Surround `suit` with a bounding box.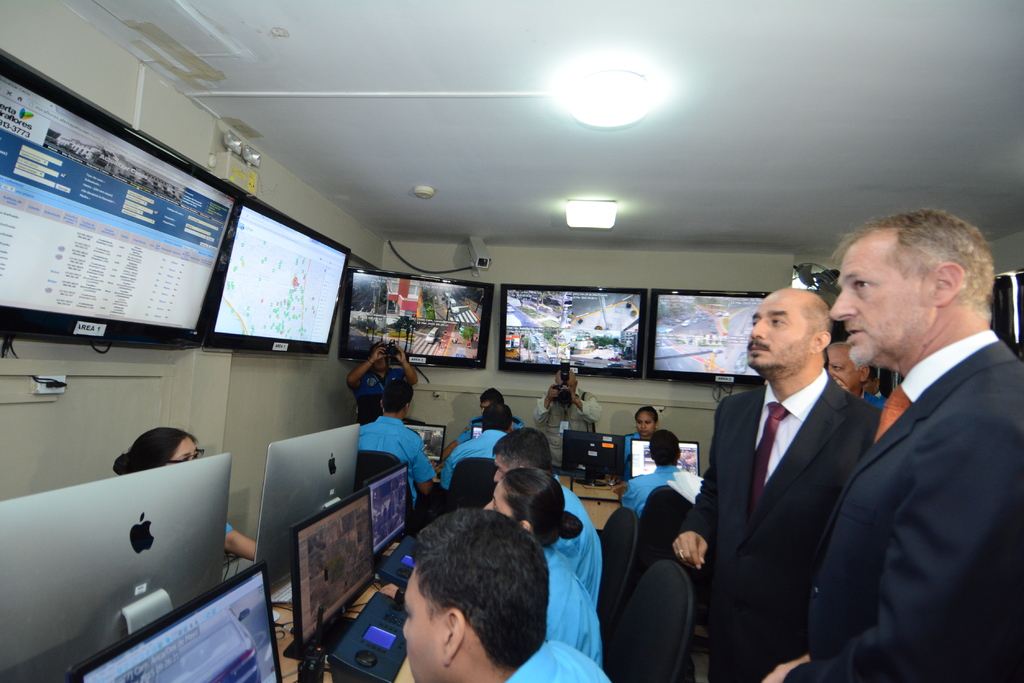
(699, 287, 885, 674).
